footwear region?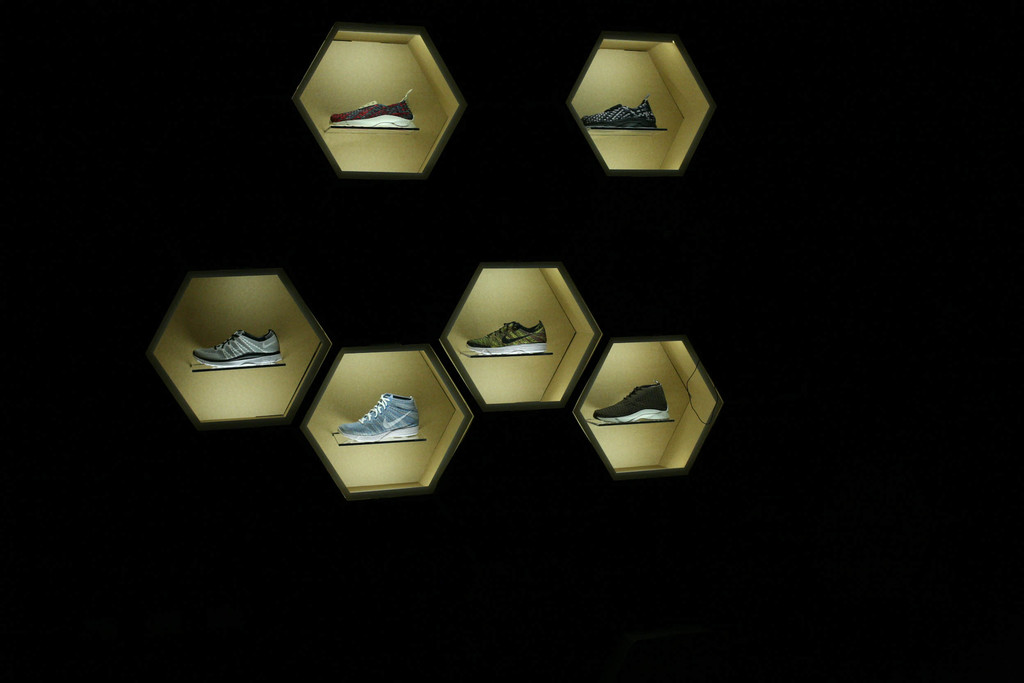
box=[456, 319, 552, 354]
